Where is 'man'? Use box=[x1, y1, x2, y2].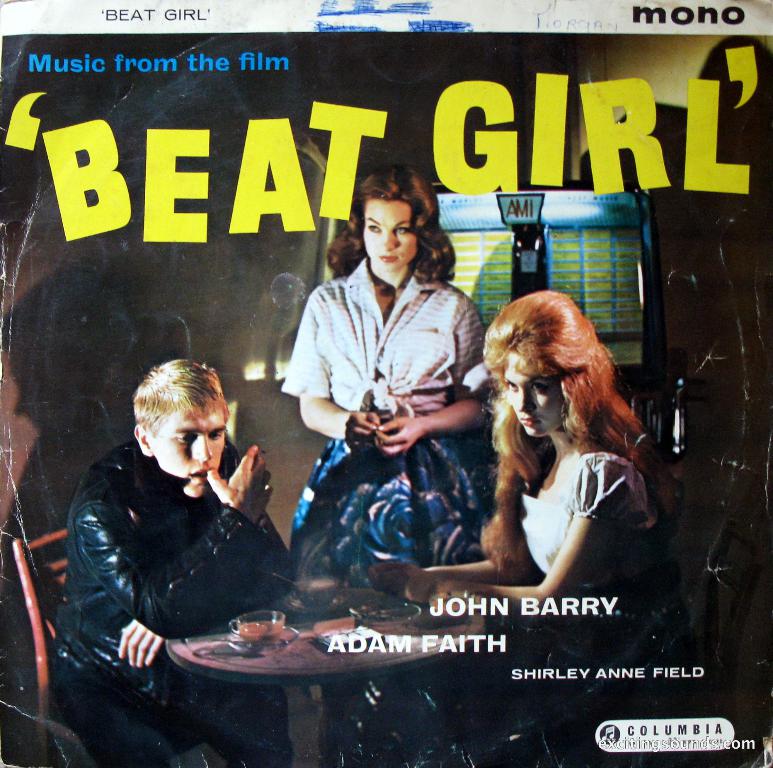
box=[37, 354, 301, 758].
